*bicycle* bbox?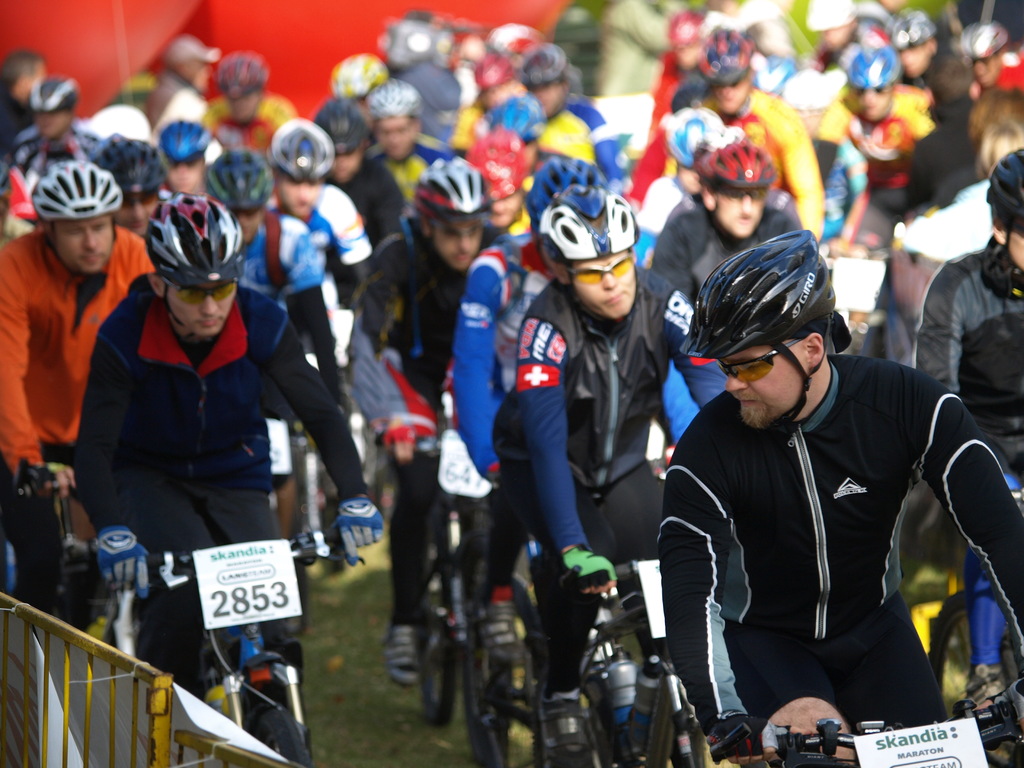
[708, 678, 1023, 767]
